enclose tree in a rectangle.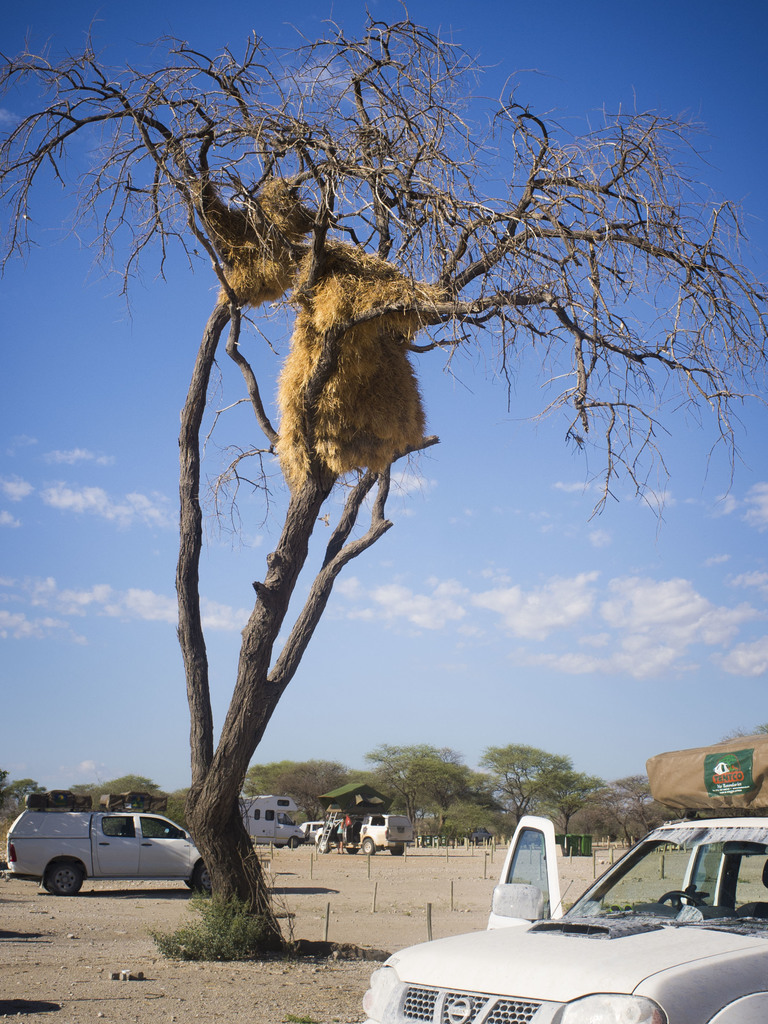
bbox=(95, 778, 169, 848).
